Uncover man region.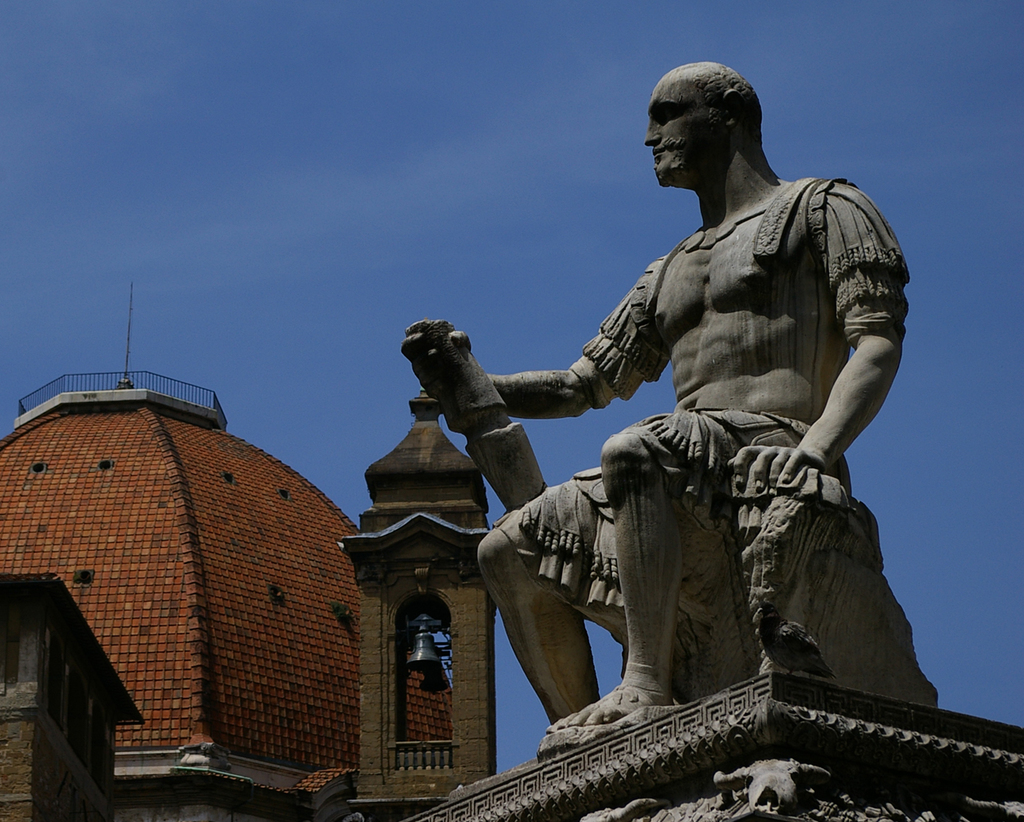
Uncovered: 467, 78, 904, 747.
